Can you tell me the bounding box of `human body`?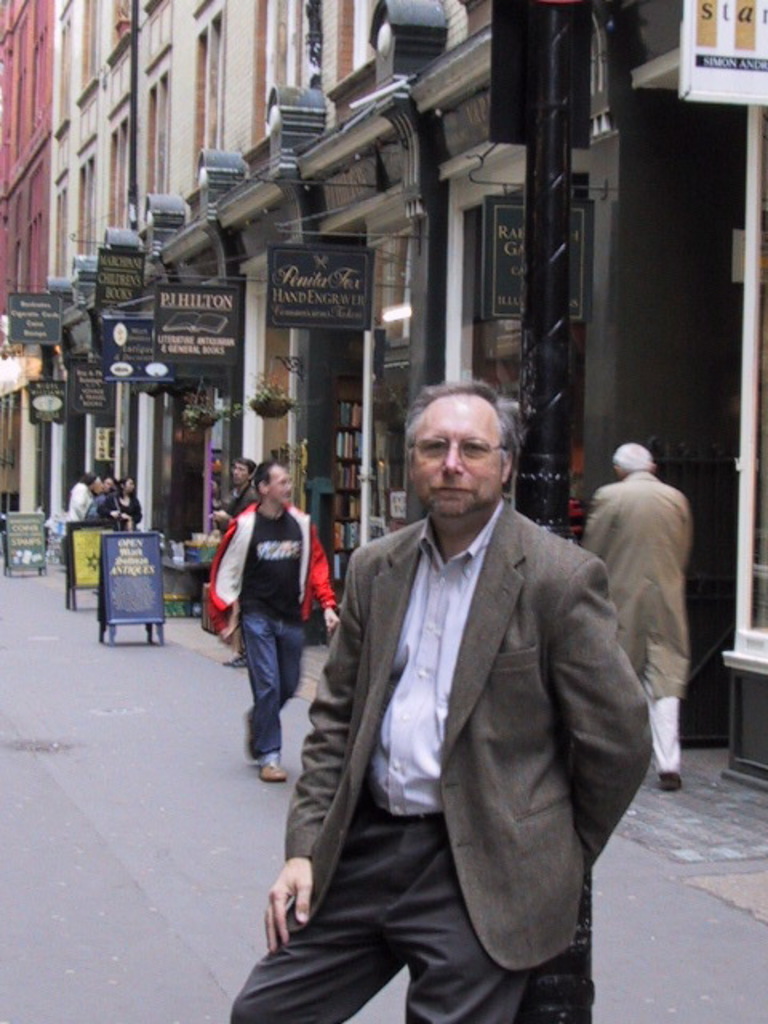
crop(216, 480, 259, 518).
